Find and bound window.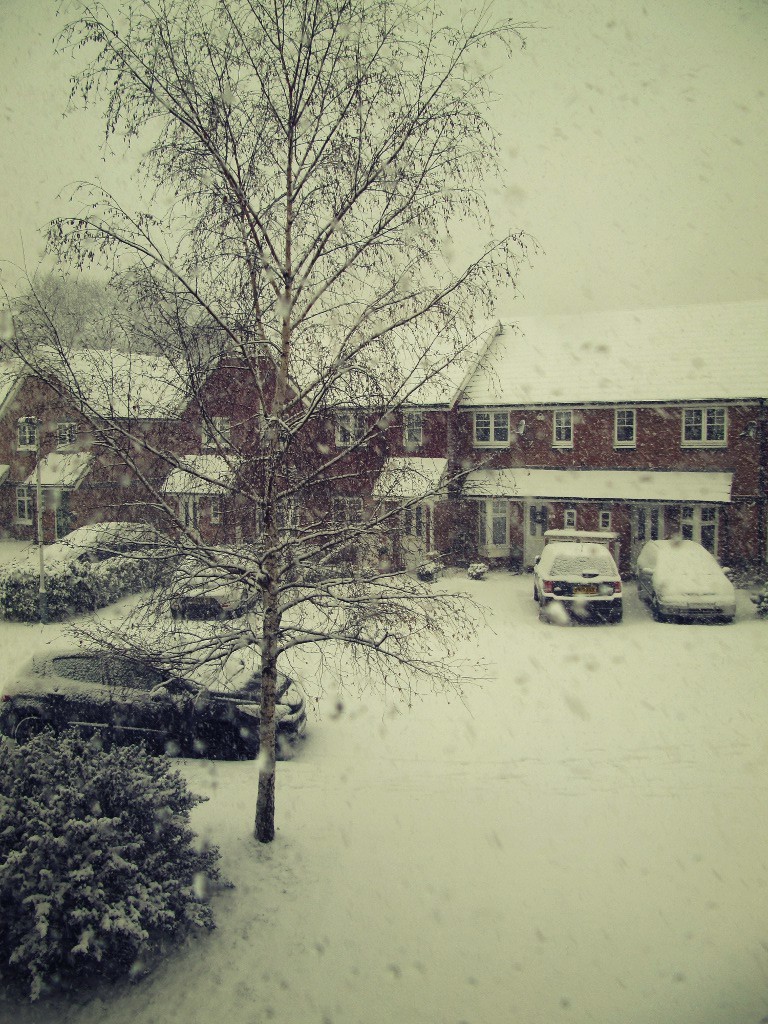
Bound: [210,501,224,529].
